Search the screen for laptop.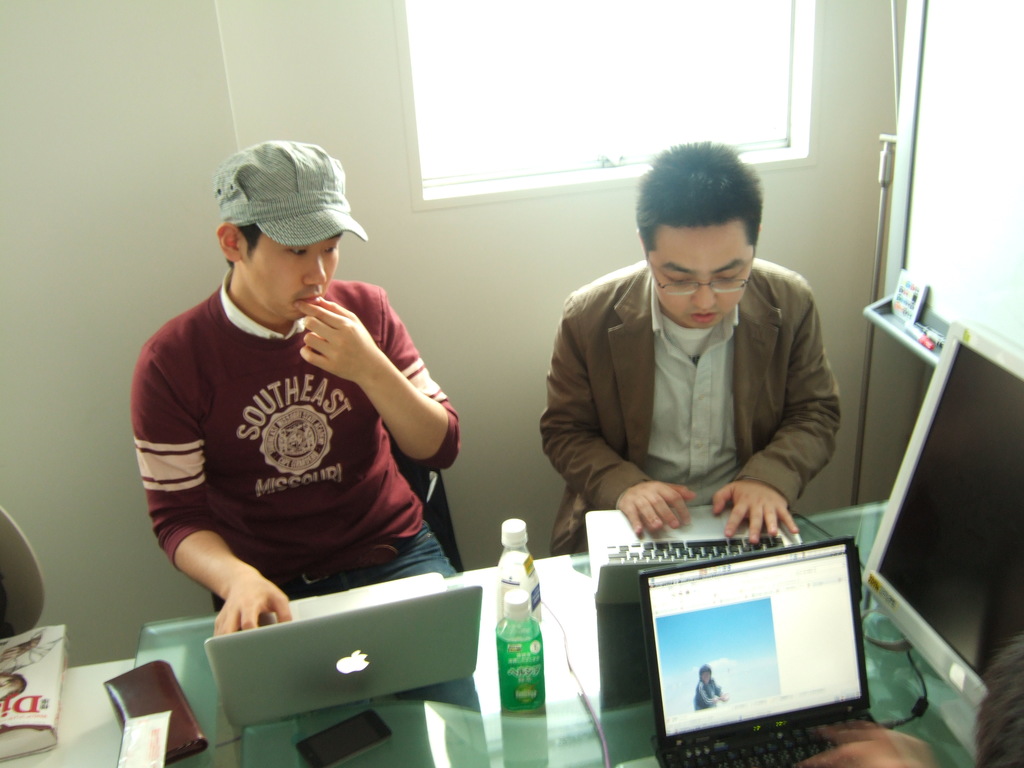
Found at pyautogui.locateOnScreen(580, 500, 805, 609).
